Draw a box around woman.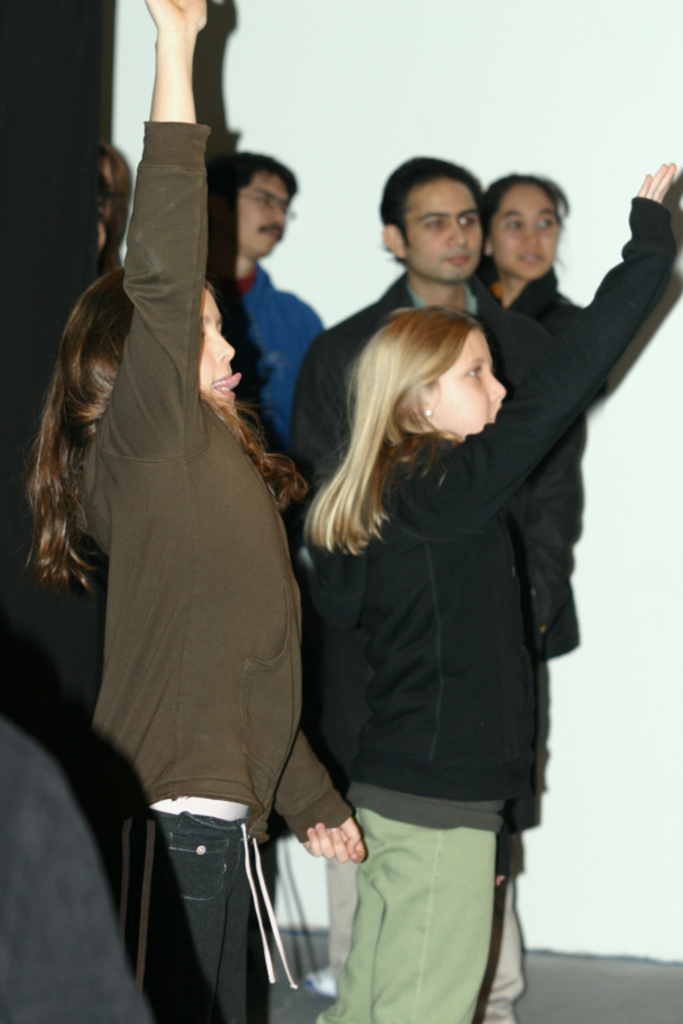
{"left": 456, "top": 163, "right": 635, "bottom": 405}.
